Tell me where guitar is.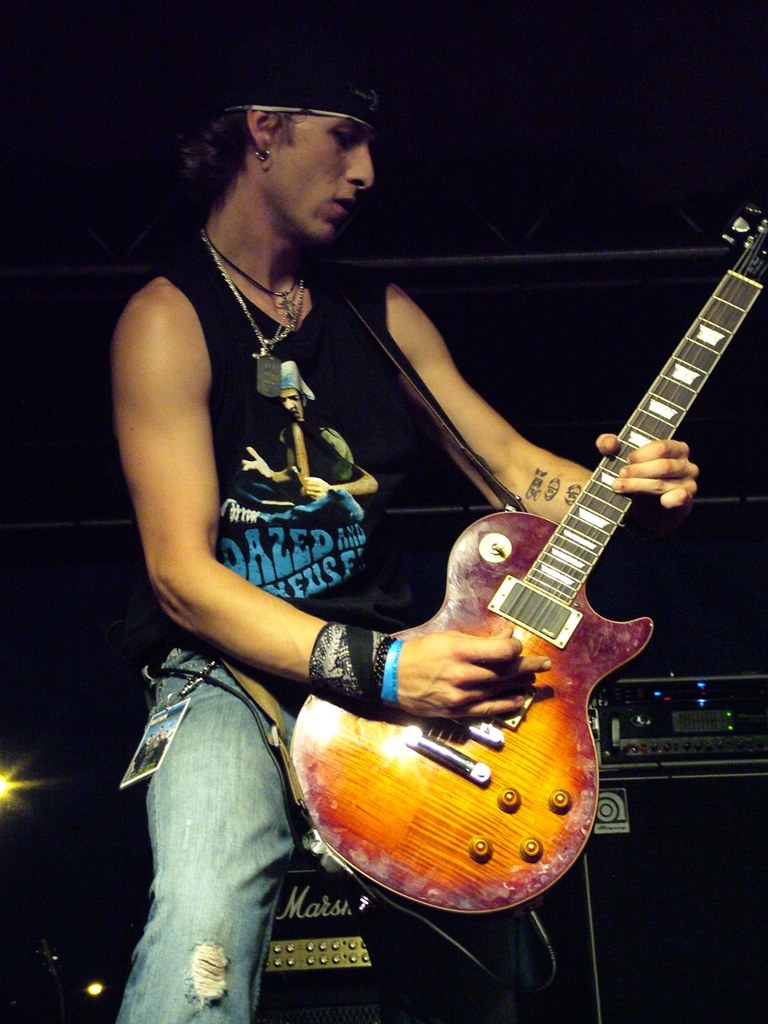
guitar is at {"left": 290, "top": 189, "right": 767, "bottom": 924}.
